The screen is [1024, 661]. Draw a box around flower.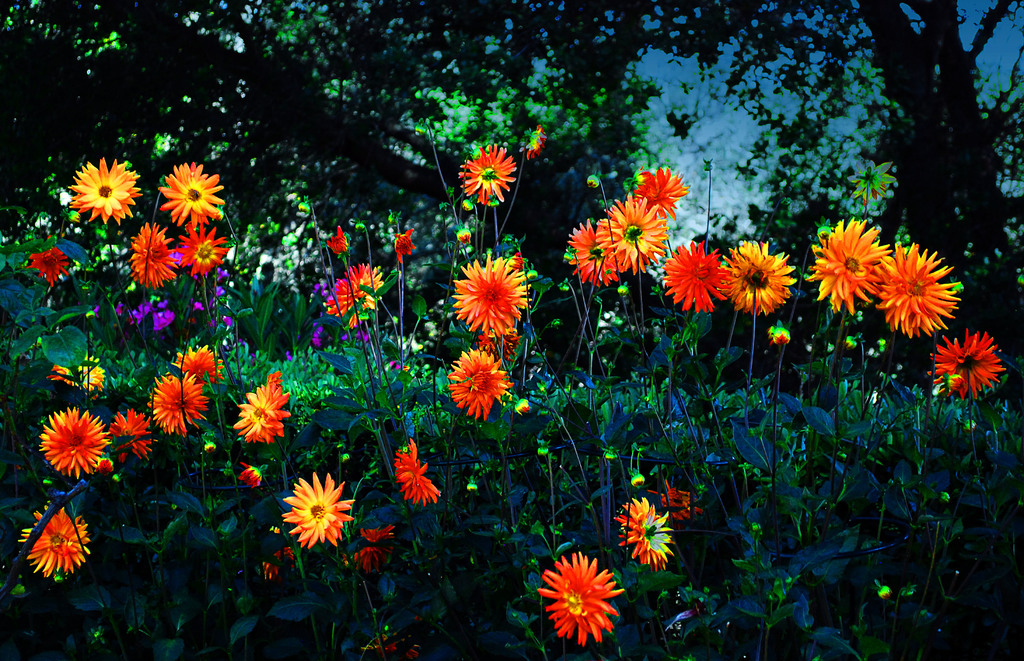
bbox=[159, 162, 225, 224].
